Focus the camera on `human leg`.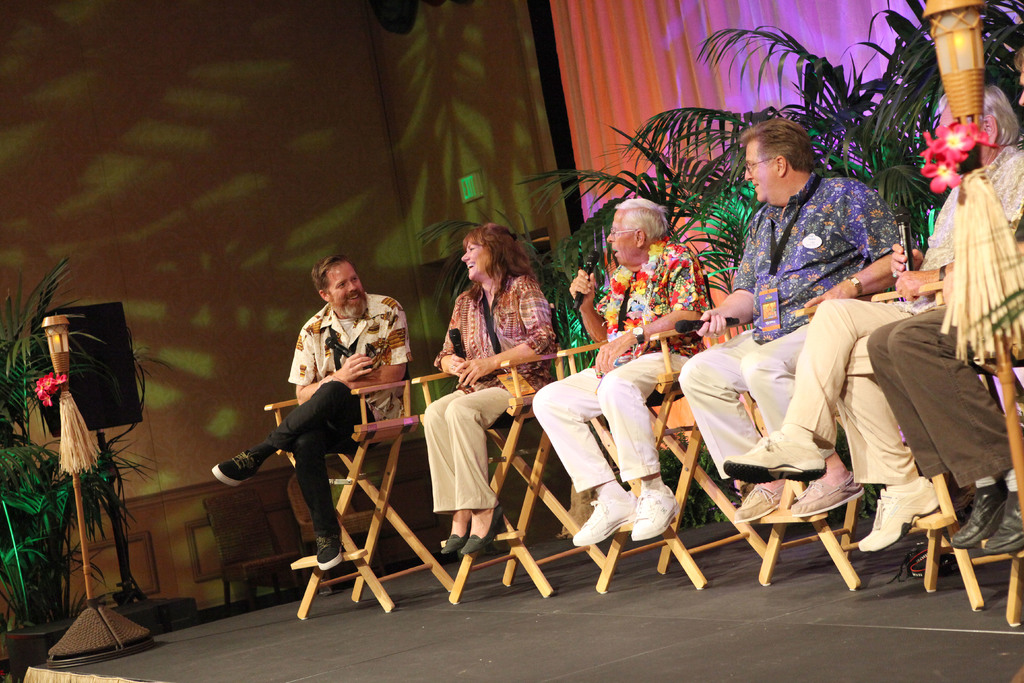
Focus region: {"left": 895, "top": 300, "right": 1023, "bottom": 546}.
